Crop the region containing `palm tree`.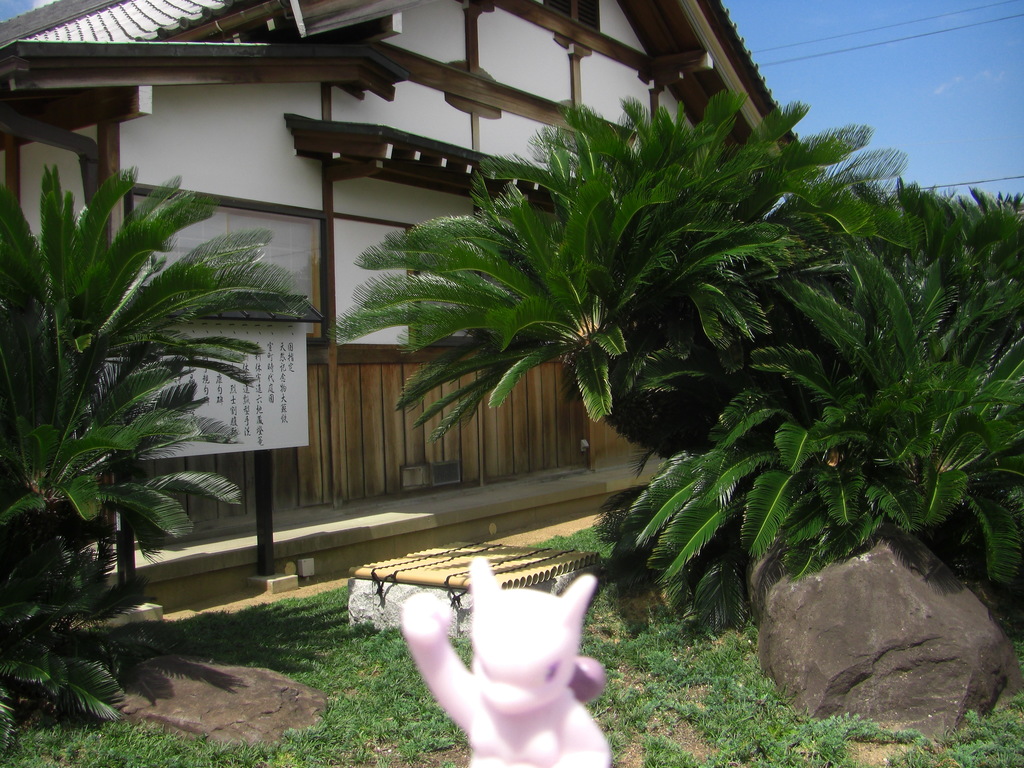
Crop region: bbox=[627, 264, 1019, 568].
